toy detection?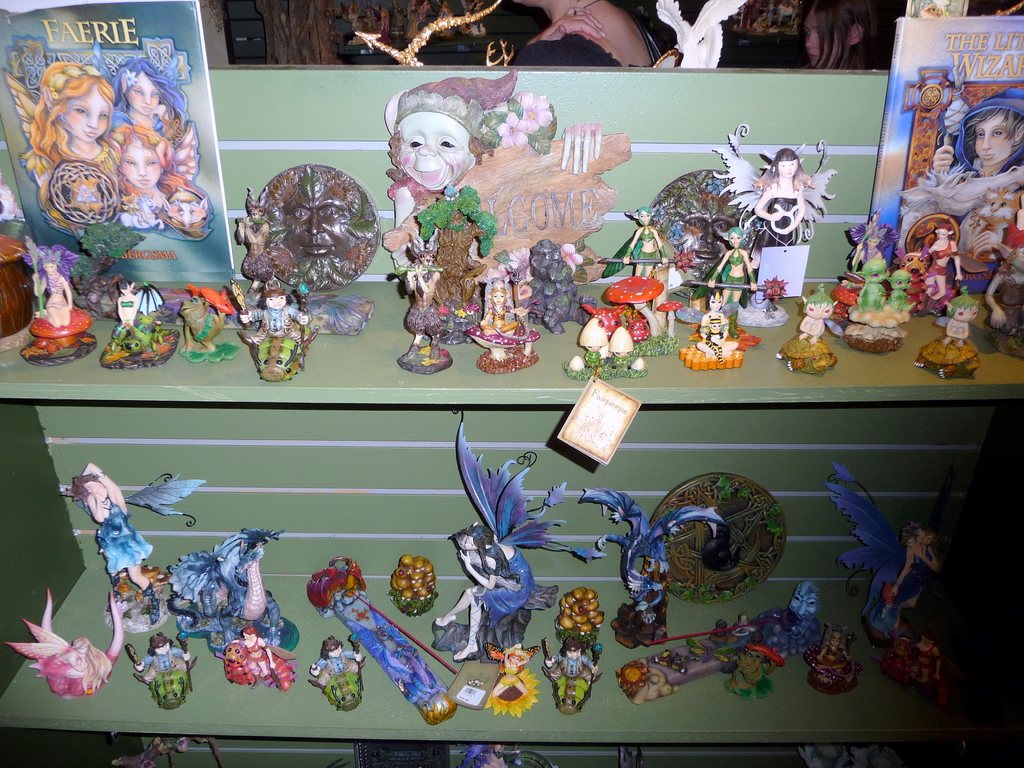
box=[23, 243, 100, 365]
